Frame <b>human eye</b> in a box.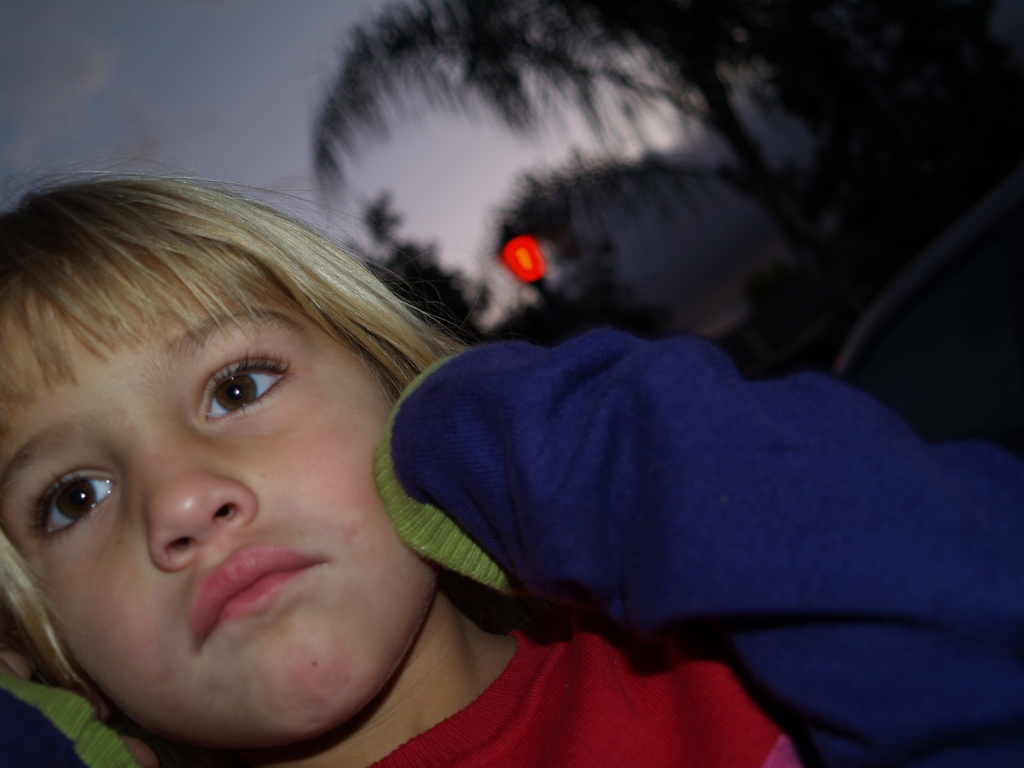
<box>22,470,122,539</box>.
